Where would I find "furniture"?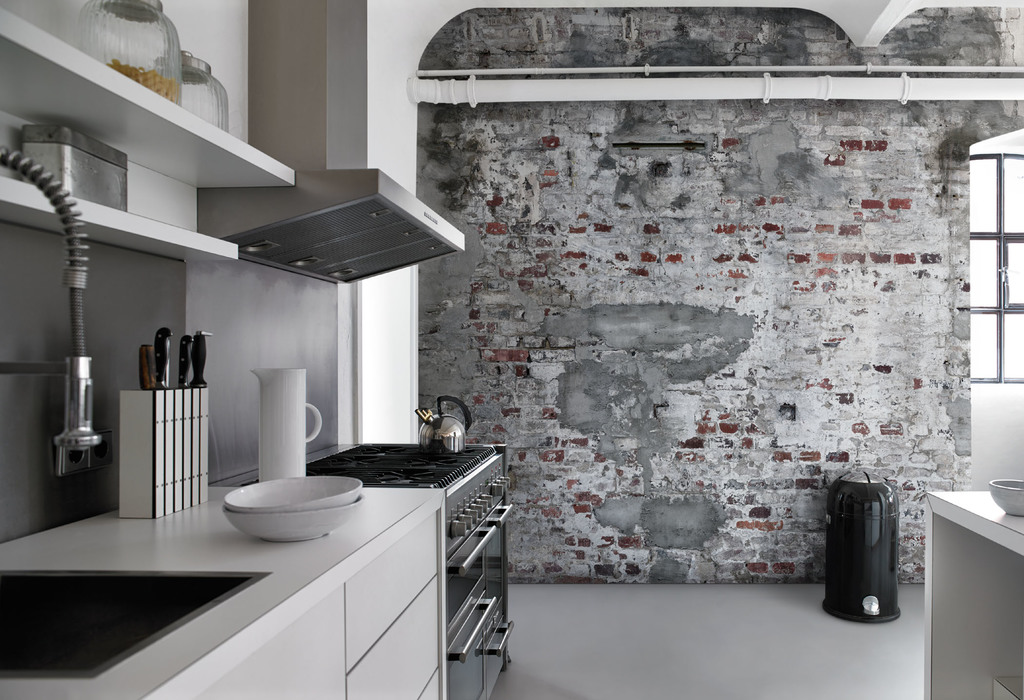
At region(924, 486, 1023, 699).
